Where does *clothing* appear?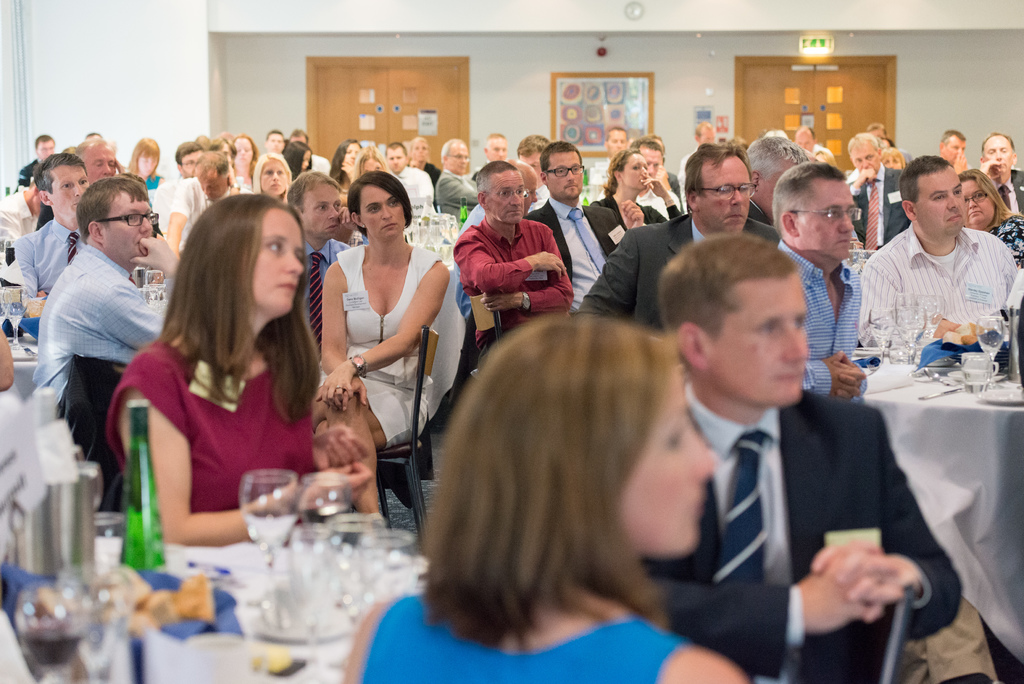
Appears at <bbox>743, 196, 773, 226</bbox>.
